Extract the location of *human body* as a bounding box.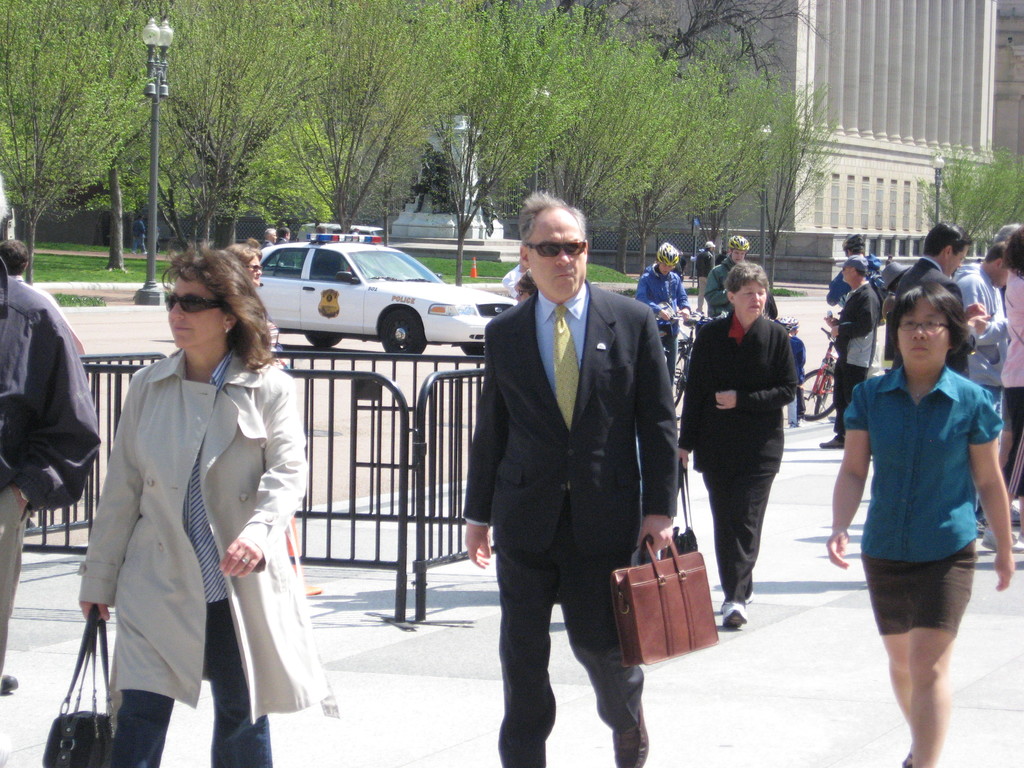
locate(959, 275, 1011, 522).
